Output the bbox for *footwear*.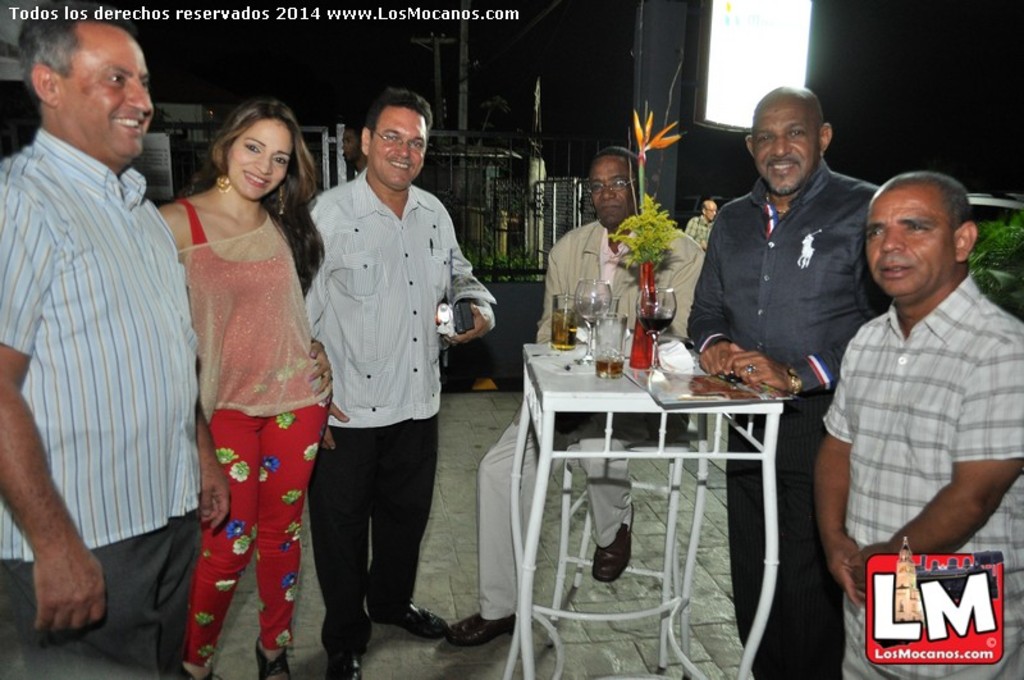
Rect(593, 526, 632, 583).
